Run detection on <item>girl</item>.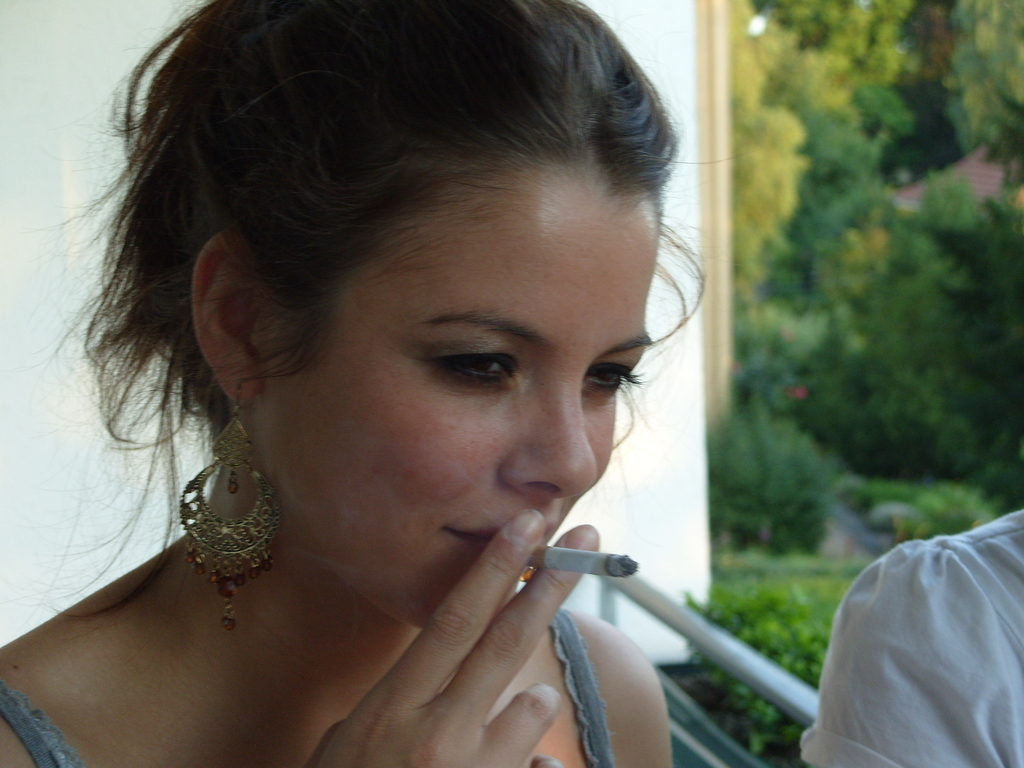
Result: Rect(19, 12, 726, 767).
